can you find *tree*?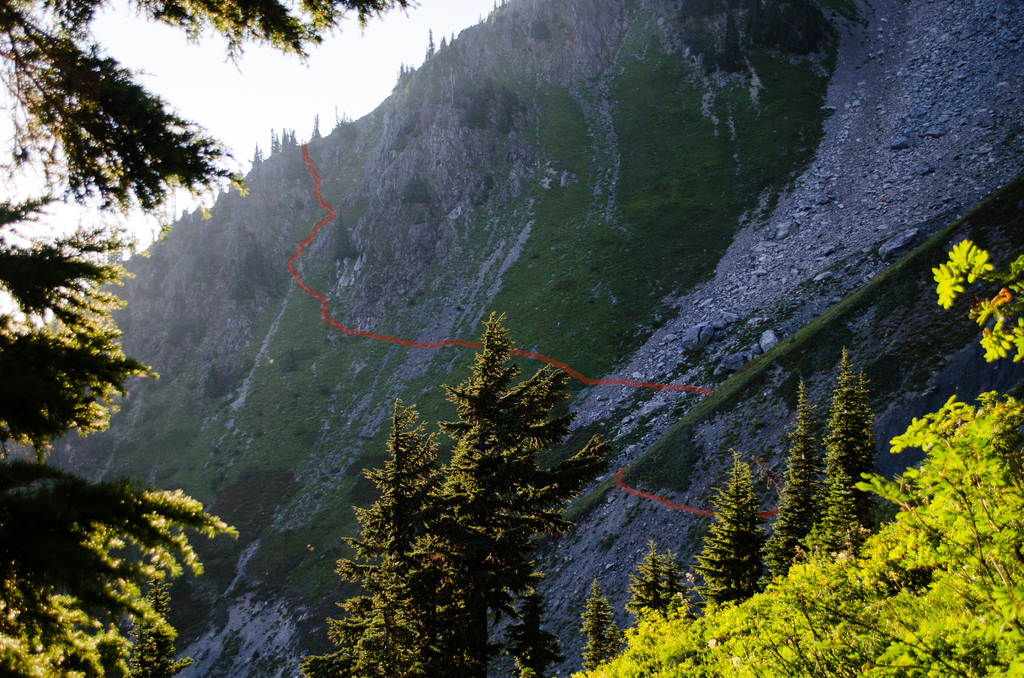
Yes, bounding box: 743/378/826/590.
